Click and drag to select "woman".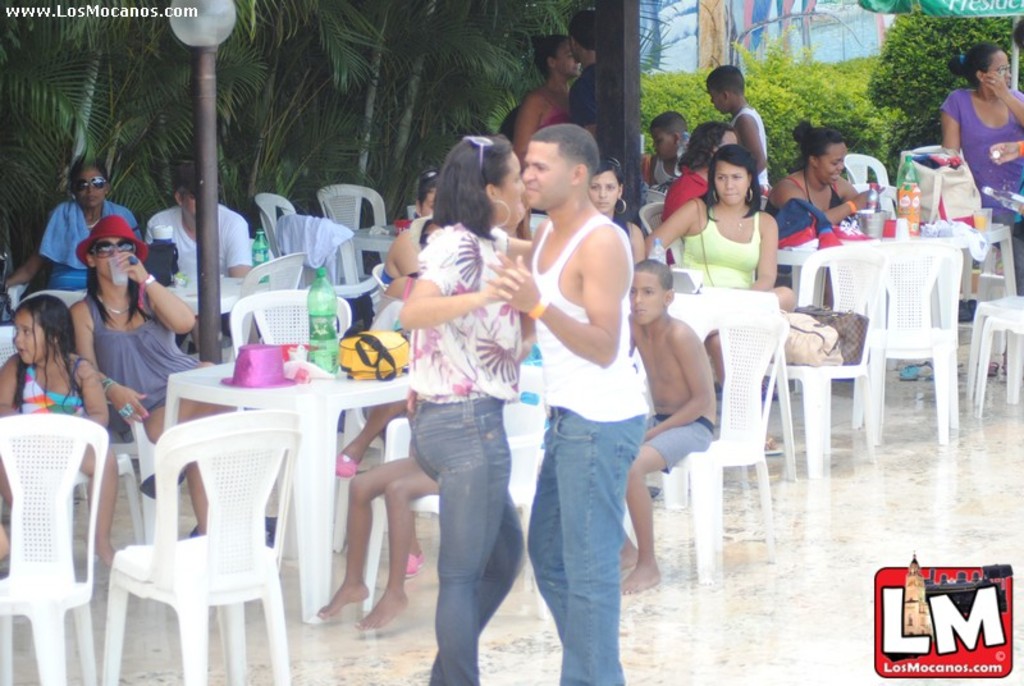
Selection: [left=582, top=148, right=650, bottom=273].
